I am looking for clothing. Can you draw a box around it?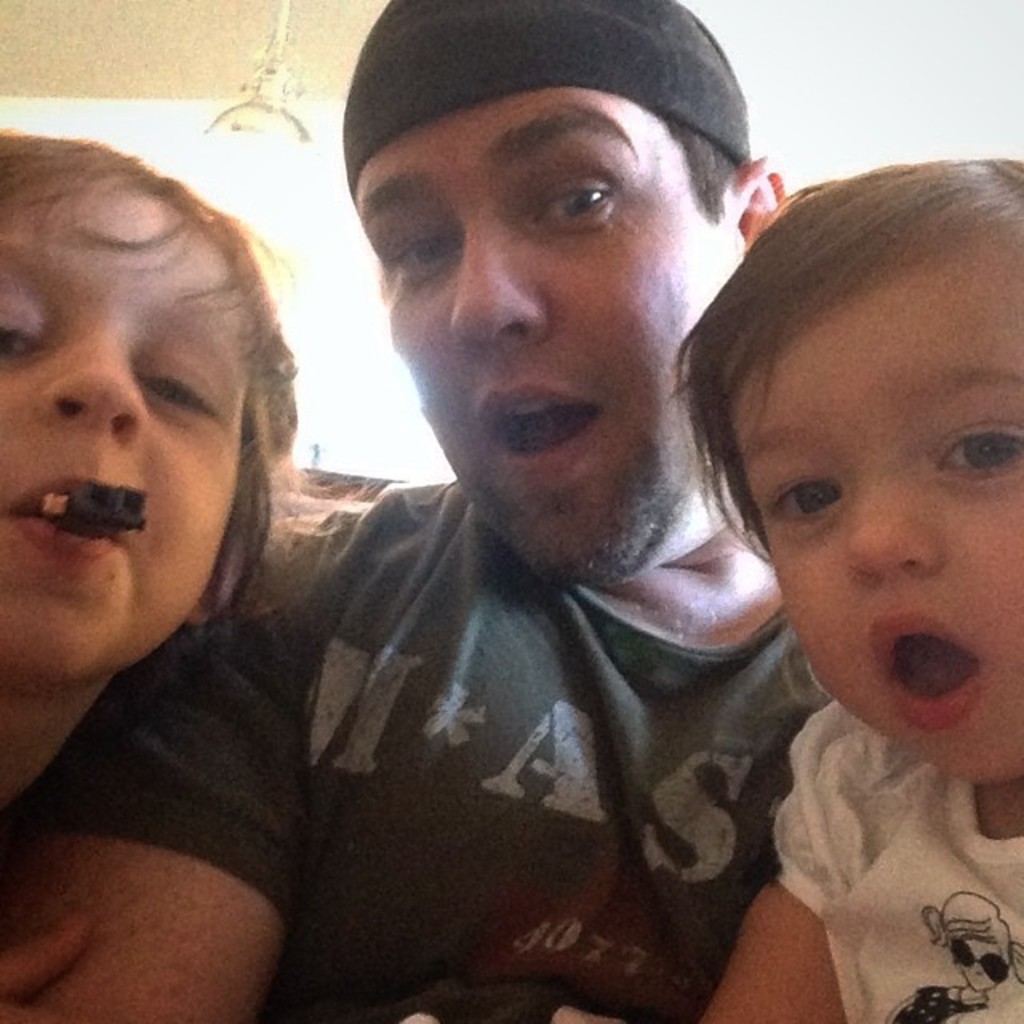
Sure, the bounding box is {"x1": 24, "y1": 478, "x2": 840, "y2": 1022}.
